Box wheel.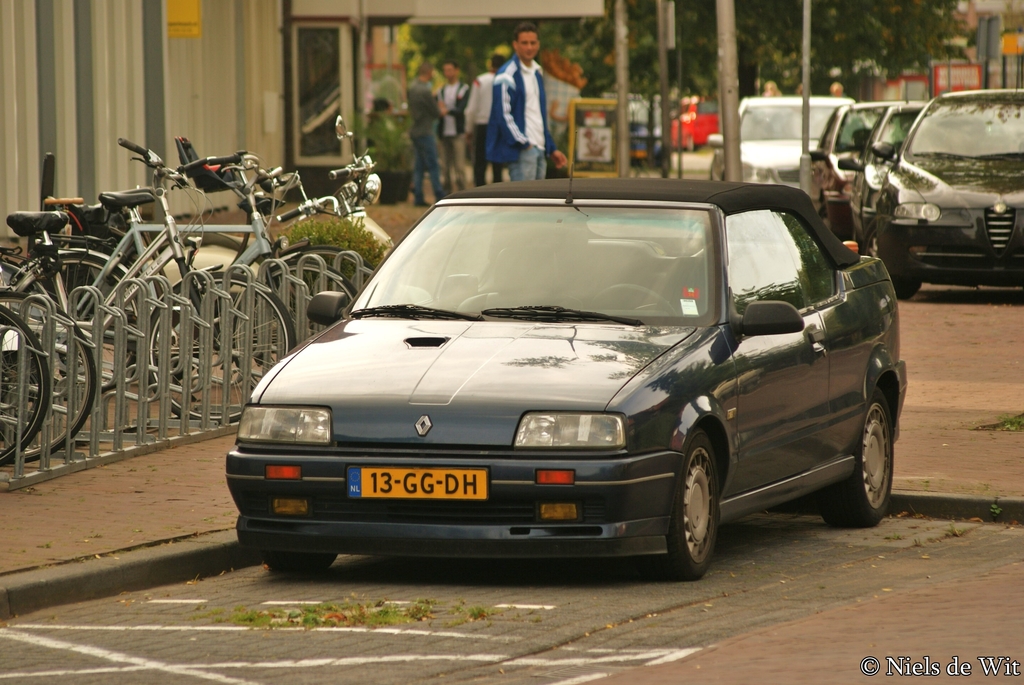
detection(144, 270, 296, 425).
